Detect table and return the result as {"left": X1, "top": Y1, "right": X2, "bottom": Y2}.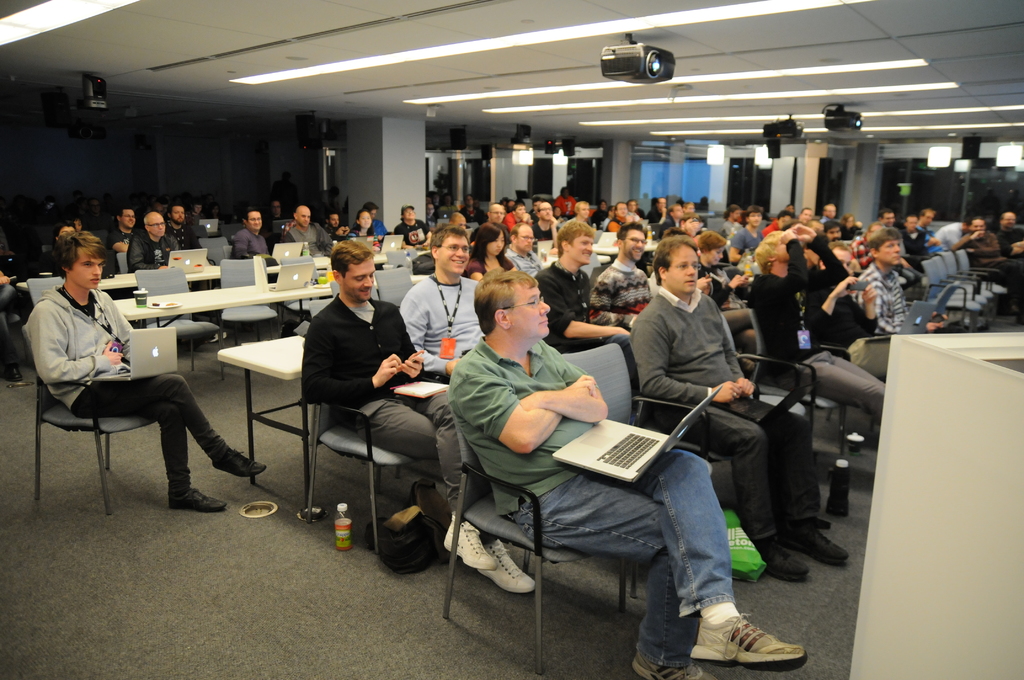
{"left": 838, "top": 323, "right": 1023, "bottom": 679}.
